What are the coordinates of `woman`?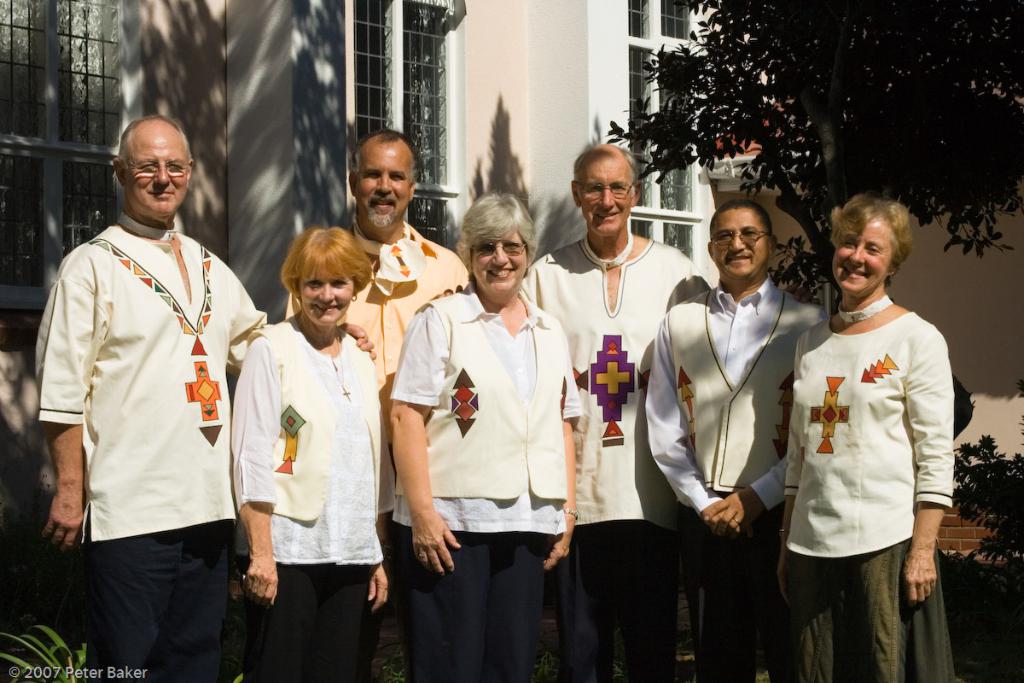
[left=396, top=196, right=583, bottom=682].
